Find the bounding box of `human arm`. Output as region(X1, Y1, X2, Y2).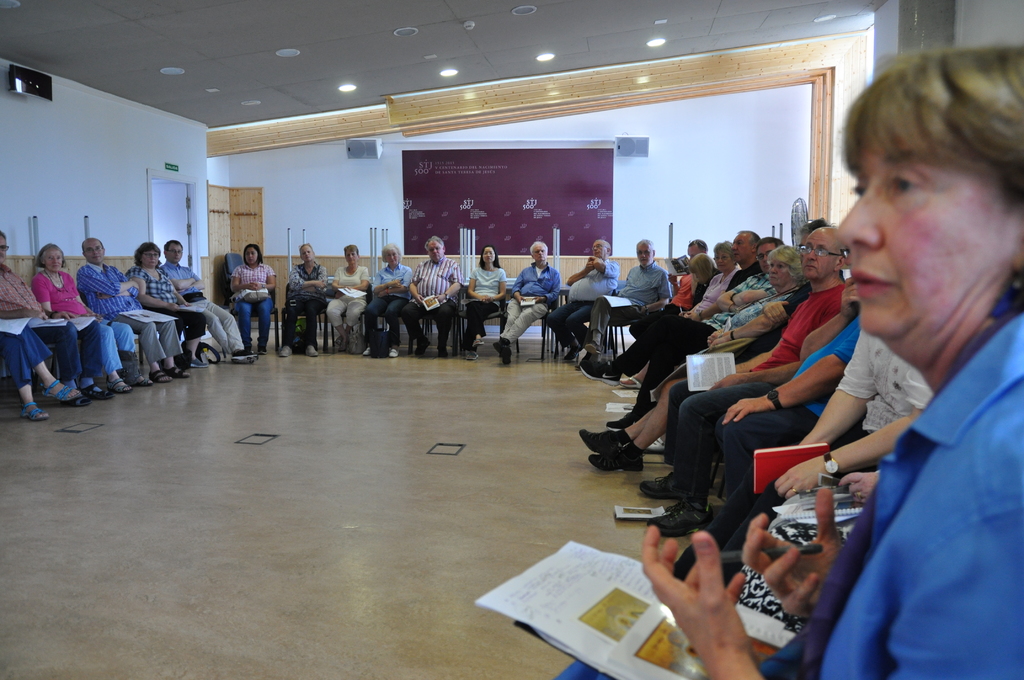
region(170, 284, 194, 308).
